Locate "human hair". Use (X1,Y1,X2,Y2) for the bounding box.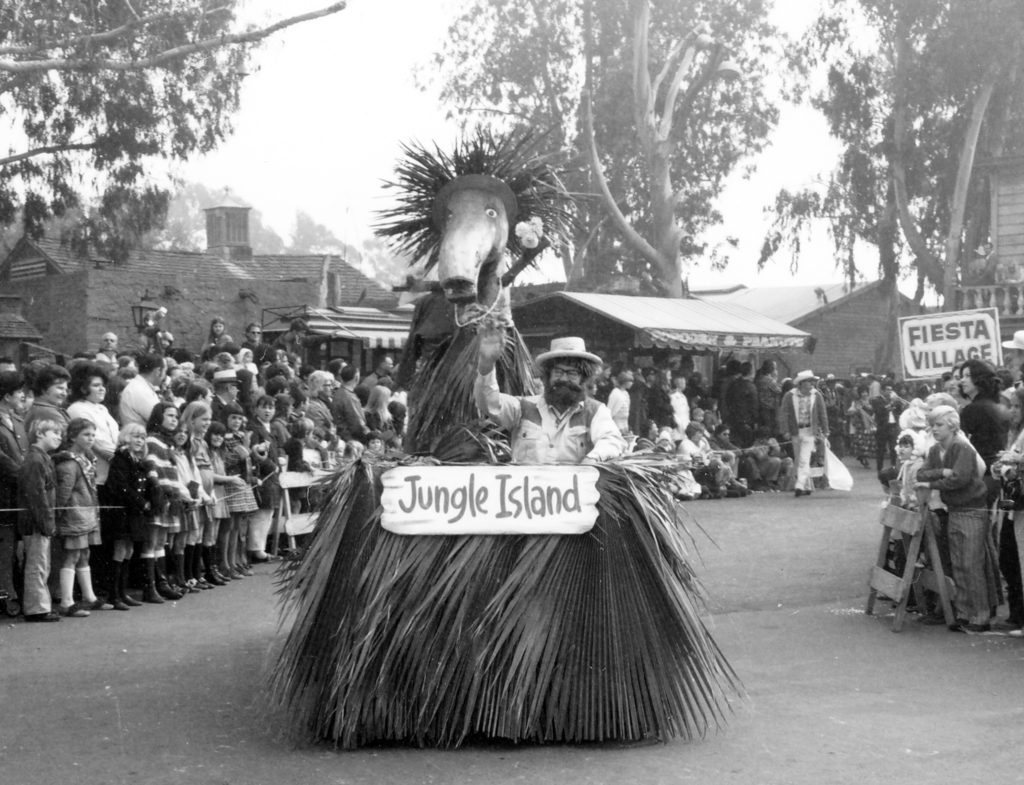
(297,362,312,377).
